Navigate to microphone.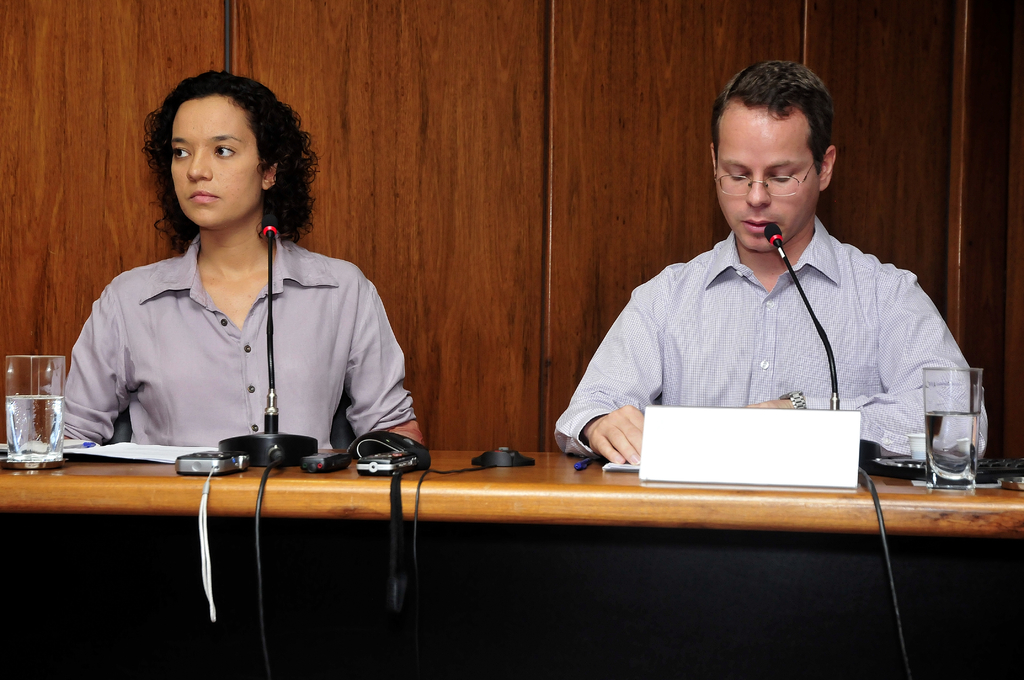
Navigation target: (x1=762, y1=223, x2=783, y2=248).
